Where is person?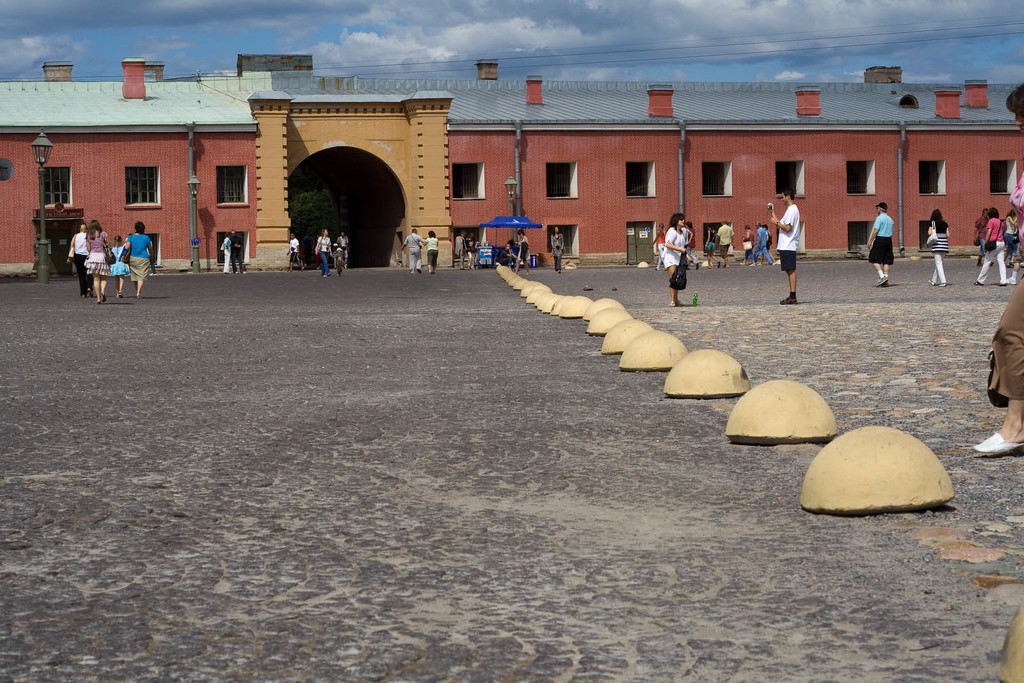
l=976, t=204, r=1006, b=283.
